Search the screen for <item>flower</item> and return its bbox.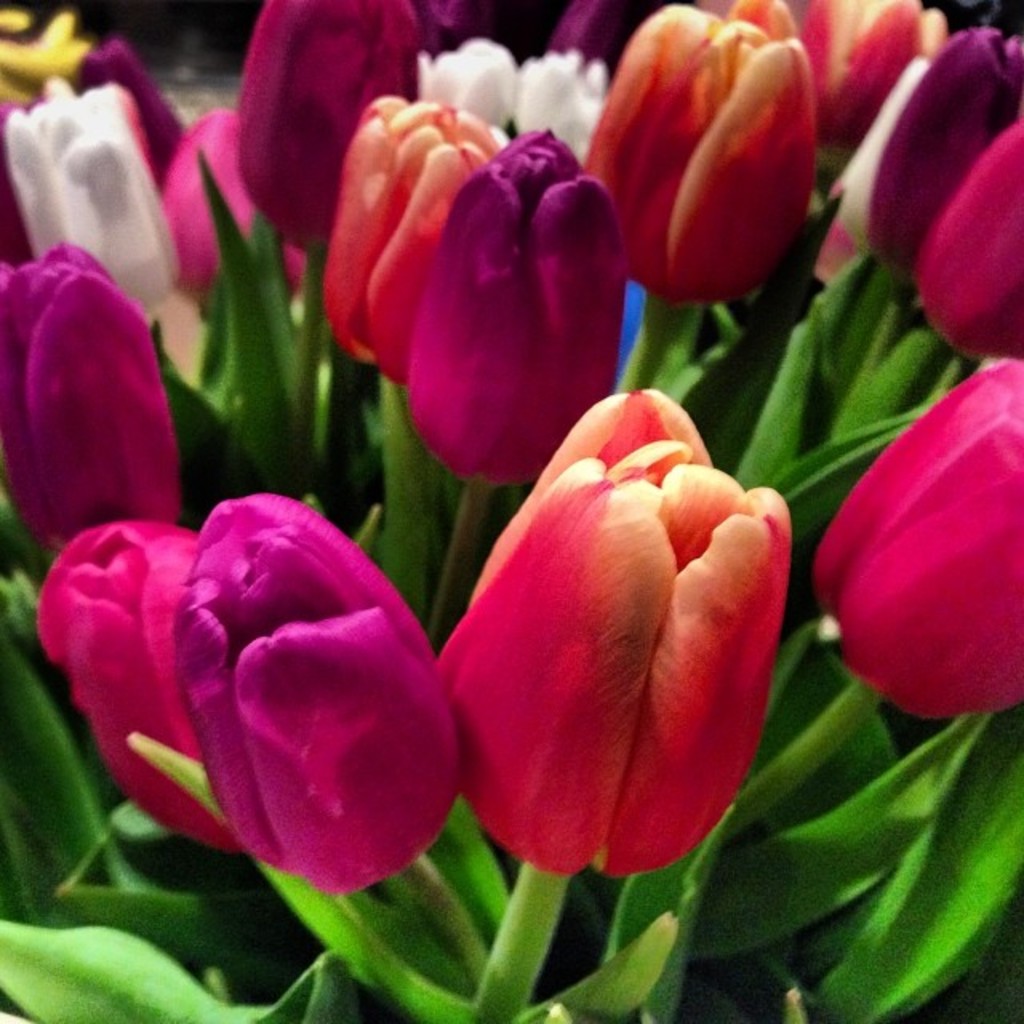
Found: BBox(0, 78, 203, 320).
